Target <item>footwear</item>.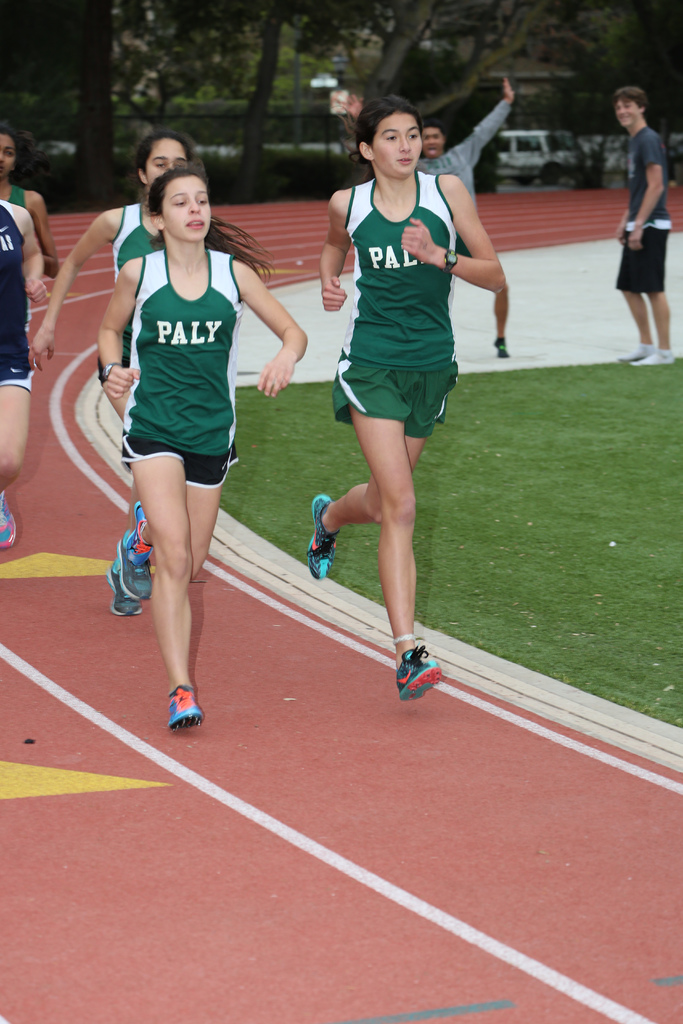
Target region: region(392, 639, 445, 704).
